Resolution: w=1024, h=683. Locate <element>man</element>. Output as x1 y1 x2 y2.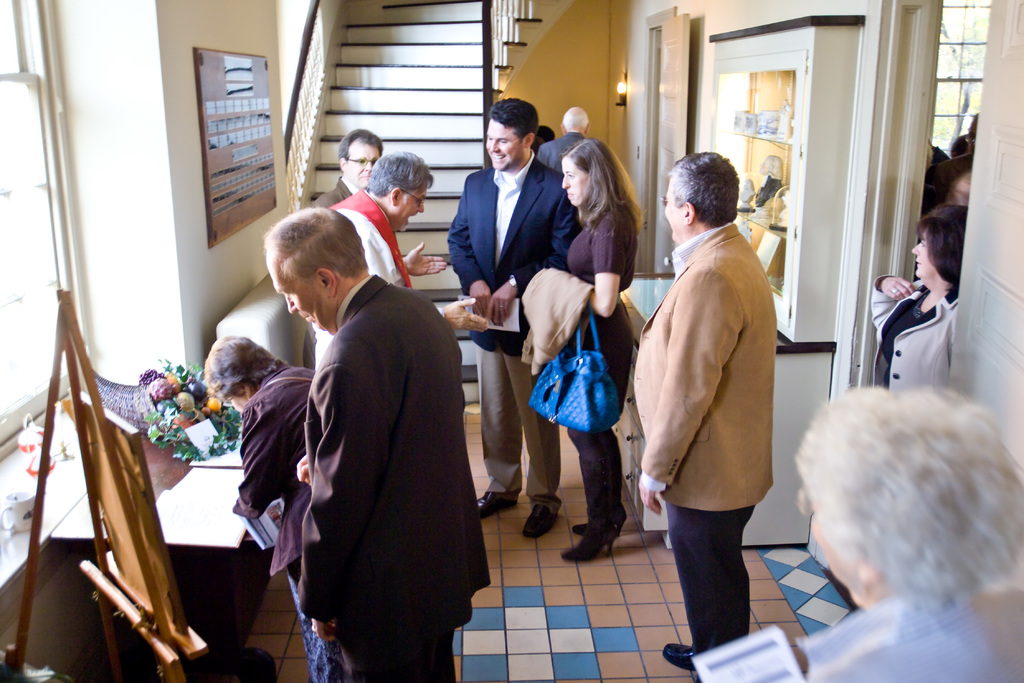
538 101 598 175.
